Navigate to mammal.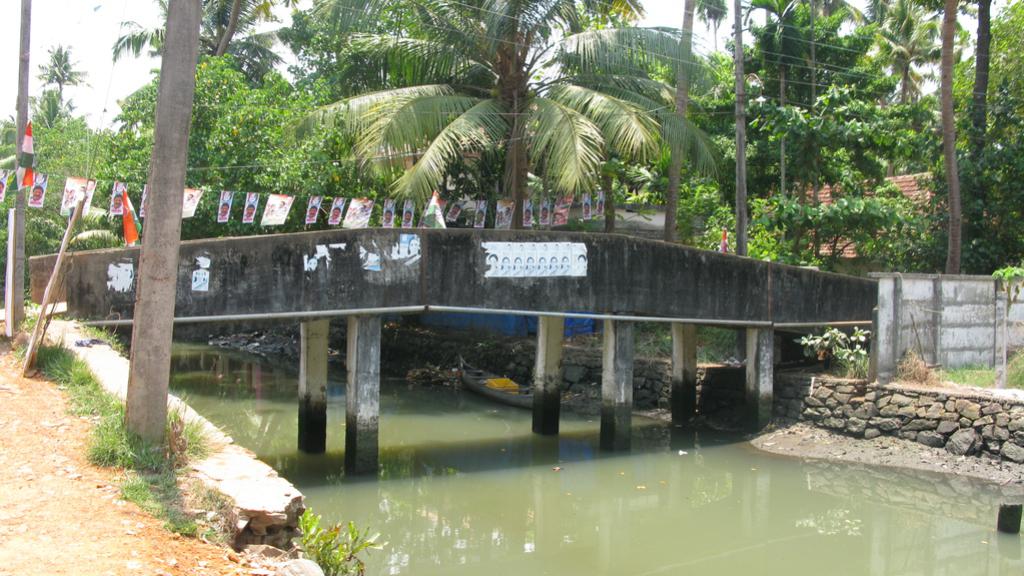
Navigation target: 65,197,70,207.
